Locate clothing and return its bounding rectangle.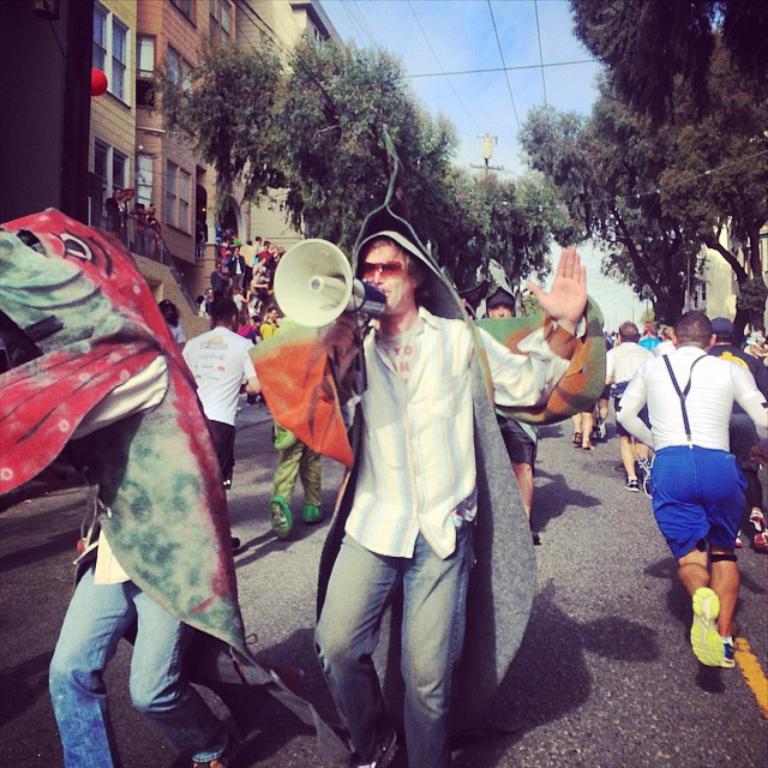
bbox=[606, 341, 658, 436].
